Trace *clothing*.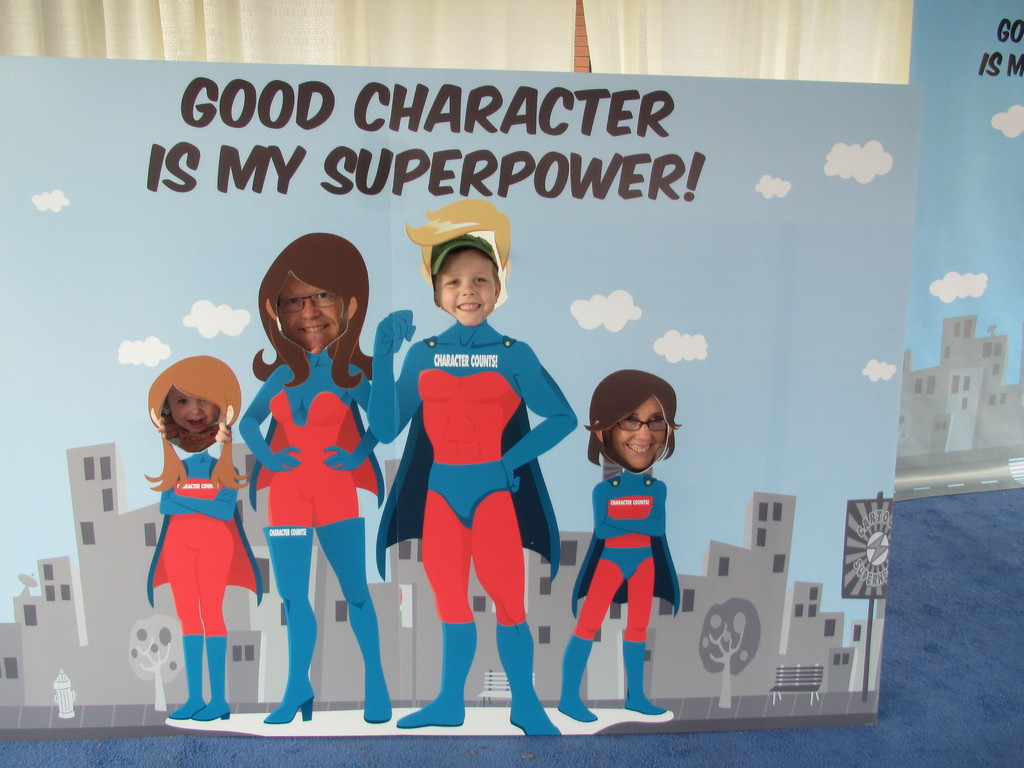
Traced to [x1=266, y1=385, x2=358, y2=526].
